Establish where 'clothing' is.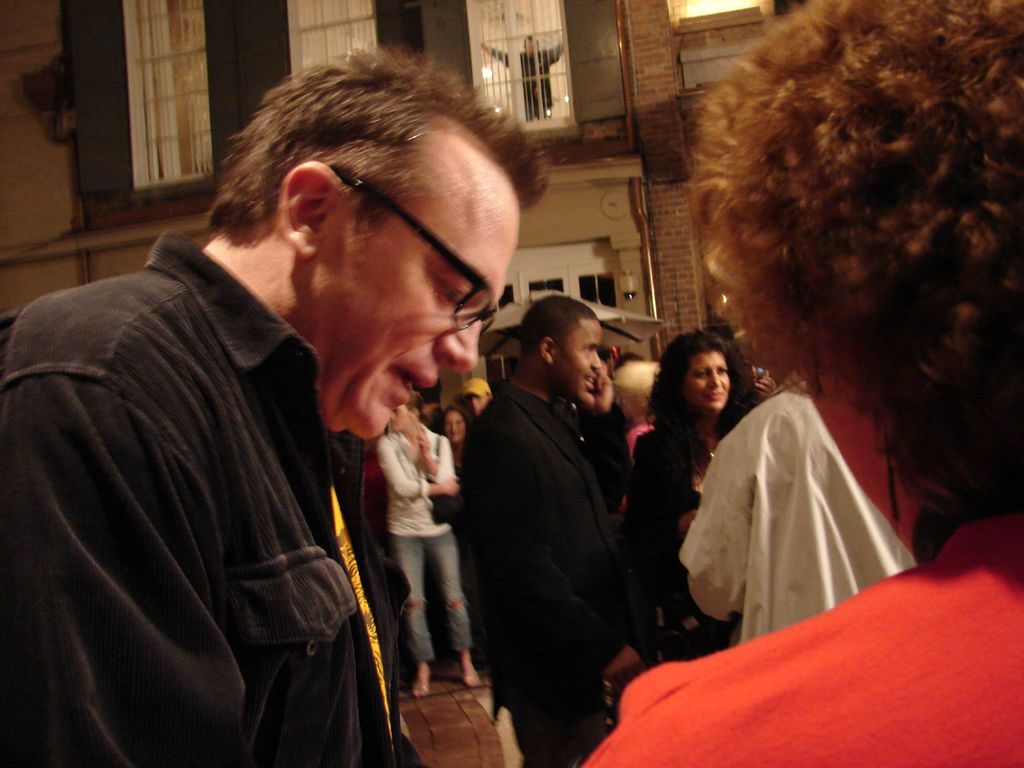
Established at crop(625, 417, 746, 662).
